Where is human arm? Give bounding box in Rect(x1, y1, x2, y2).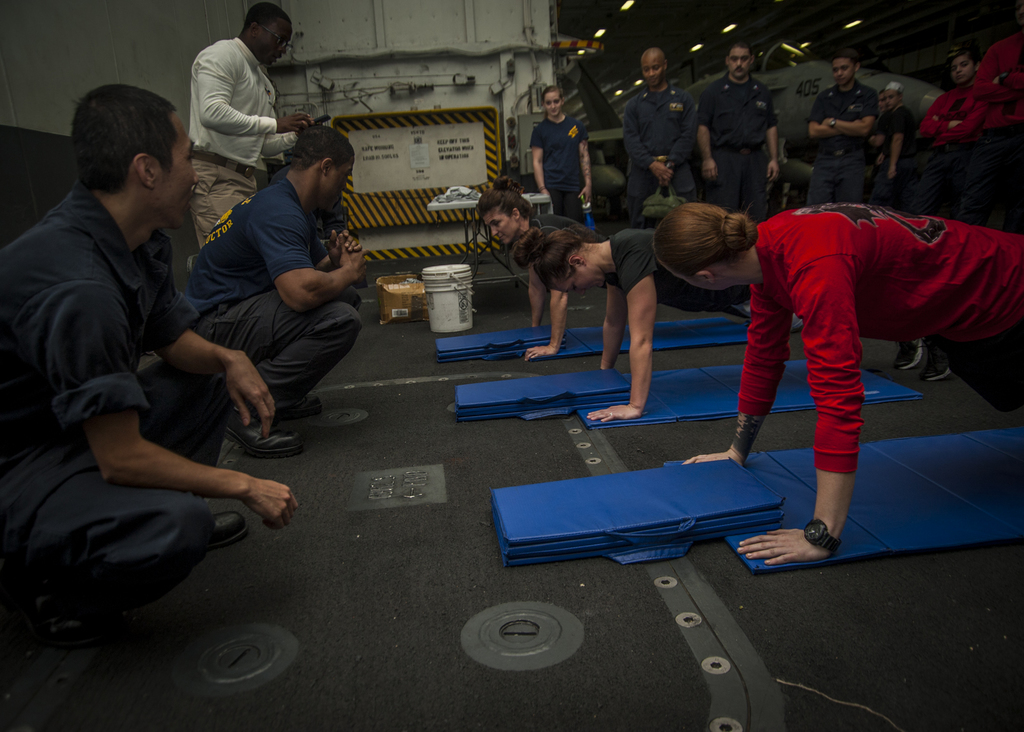
Rect(261, 131, 314, 156).
